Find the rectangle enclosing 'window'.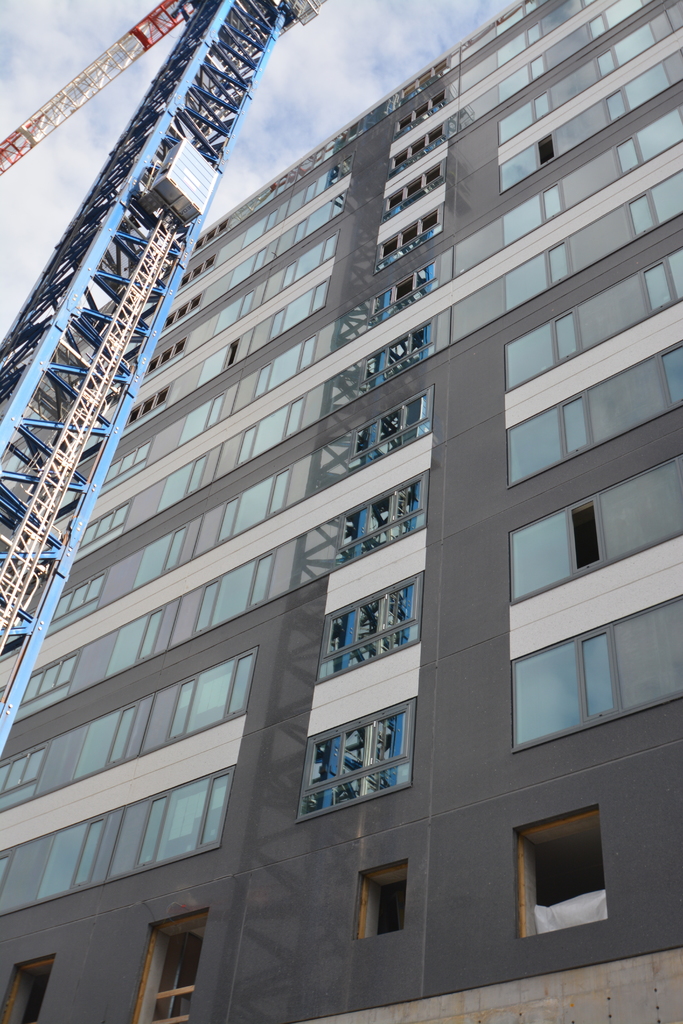
BBox(623, 159, 682, 241).
